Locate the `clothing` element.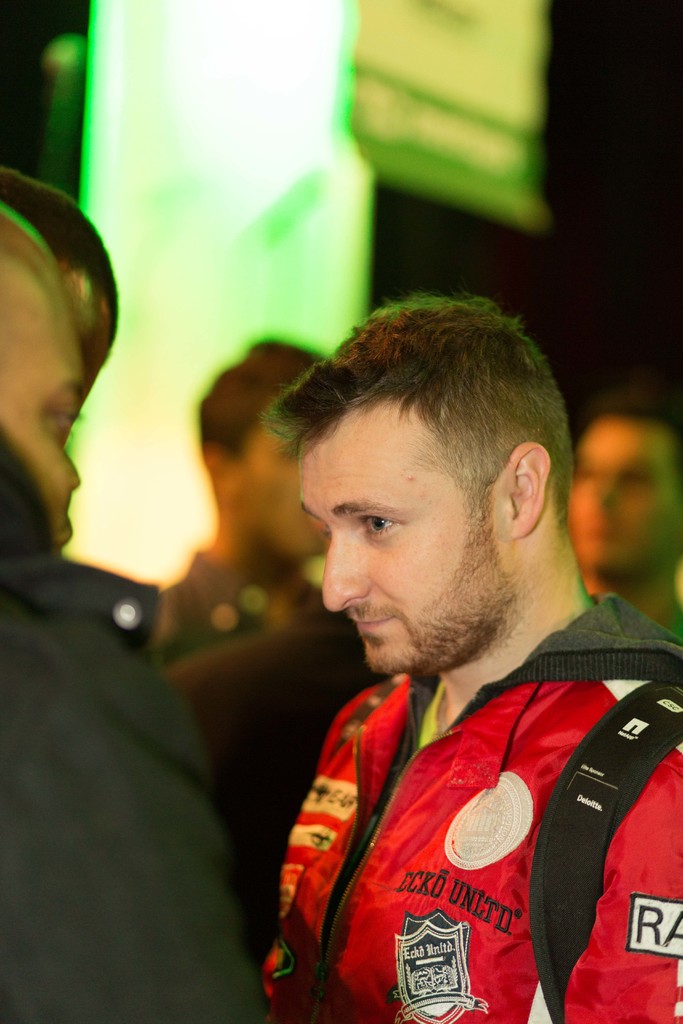
Element bbox: bbox(252, 616, 673, 1022).
